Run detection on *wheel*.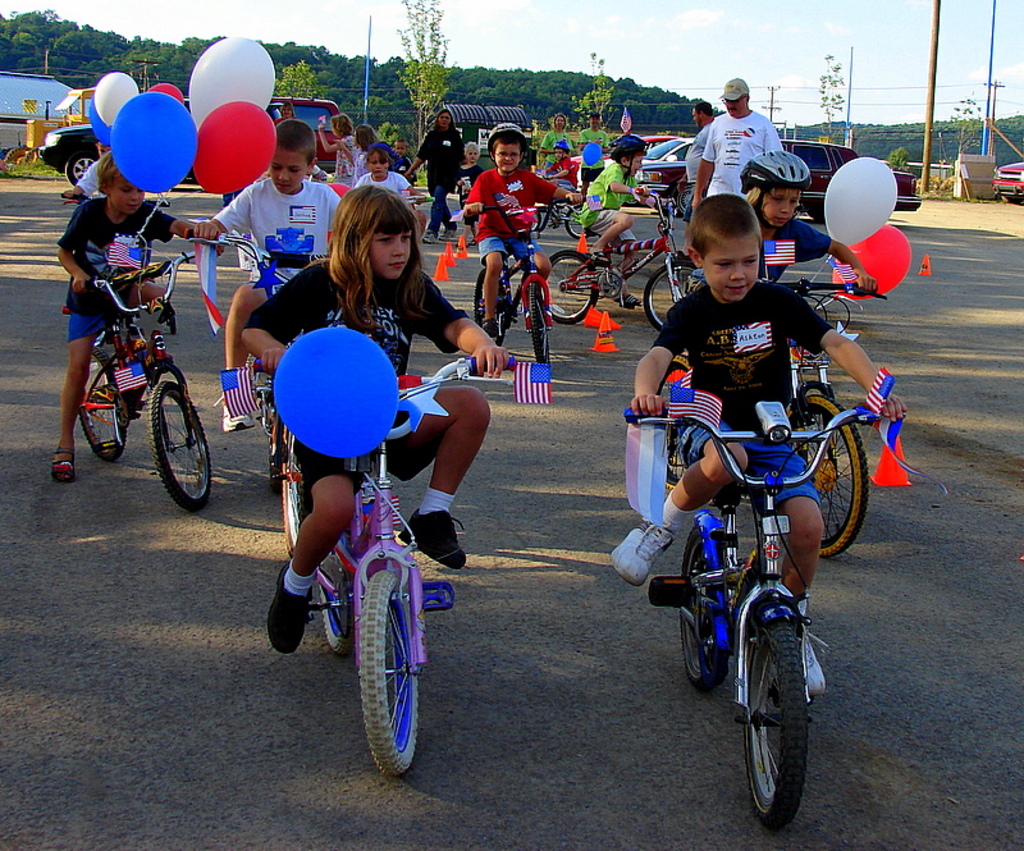
Result: [left=475, top=269, right=506, bottom=343].
